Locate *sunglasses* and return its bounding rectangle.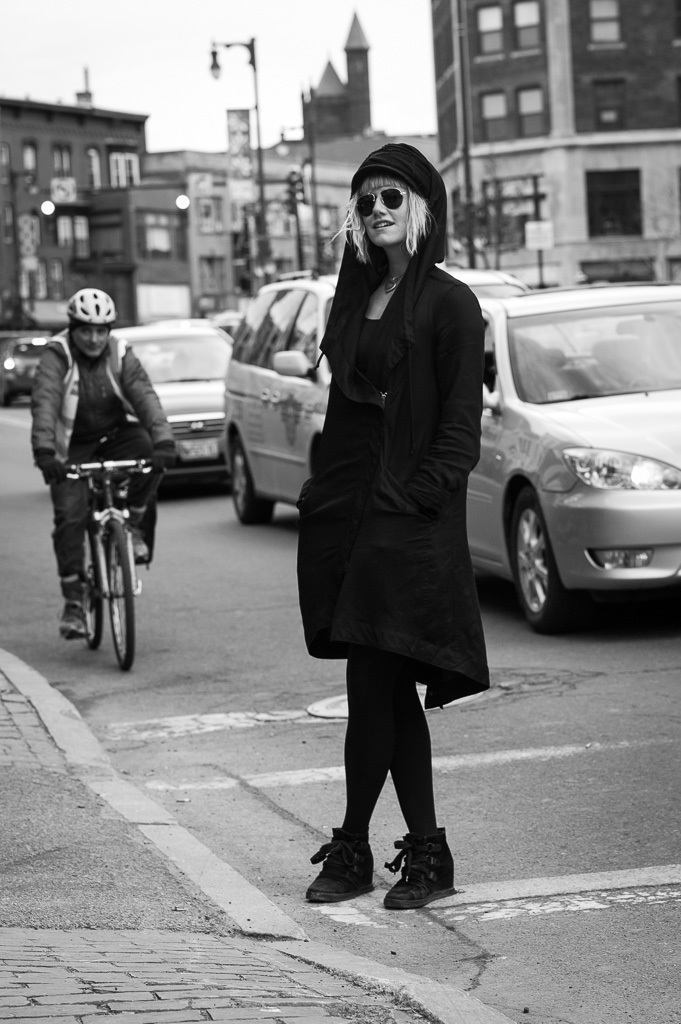
Rect(352, 191, 412, 217).
